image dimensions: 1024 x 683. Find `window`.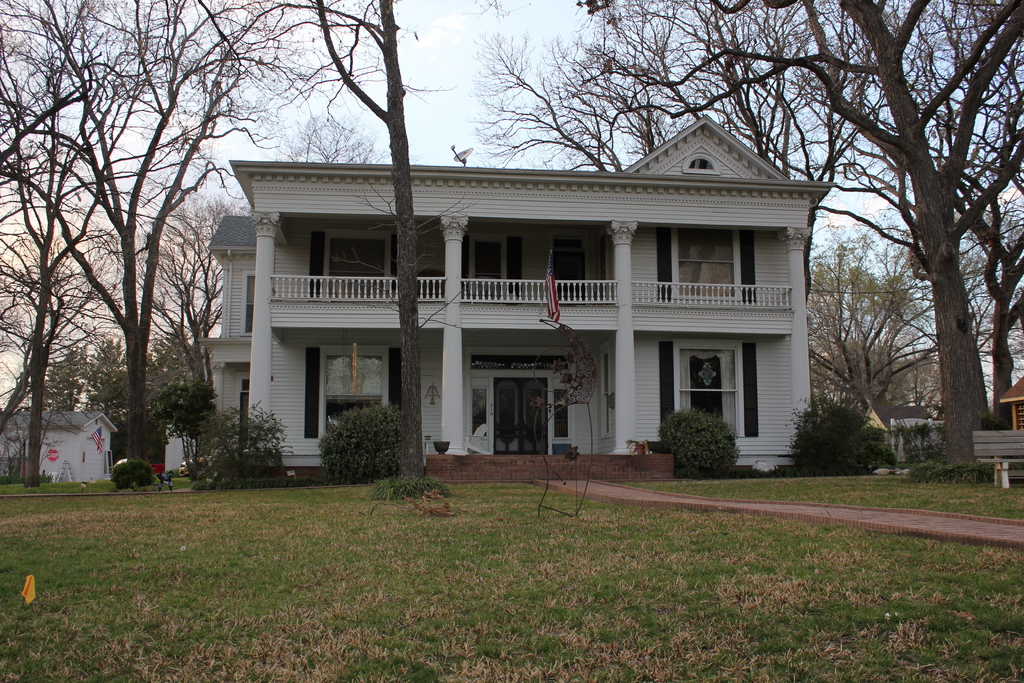
(left=676, top=331, right=750, bottom=424).
